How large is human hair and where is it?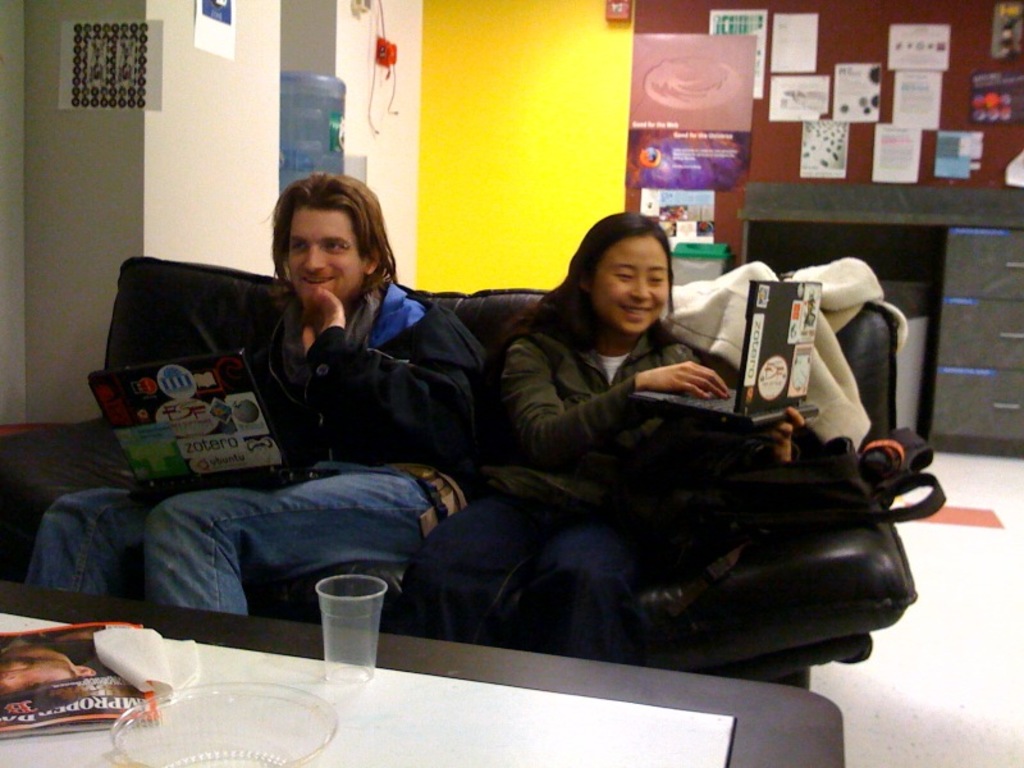
Bounding box: detection(0, 687, 101, 710).
